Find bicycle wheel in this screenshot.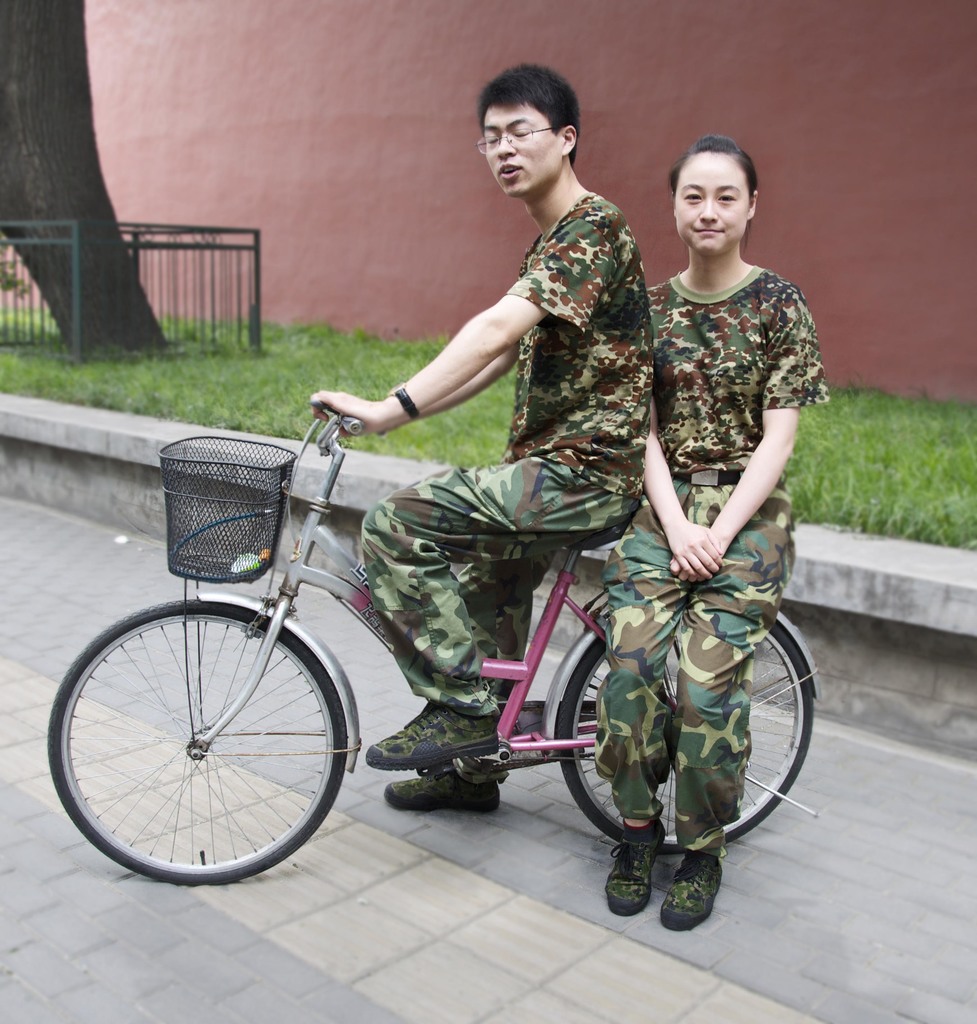
The bounding box for bicycle wheel is [left=556, top=591, right=817, bottom=851].
